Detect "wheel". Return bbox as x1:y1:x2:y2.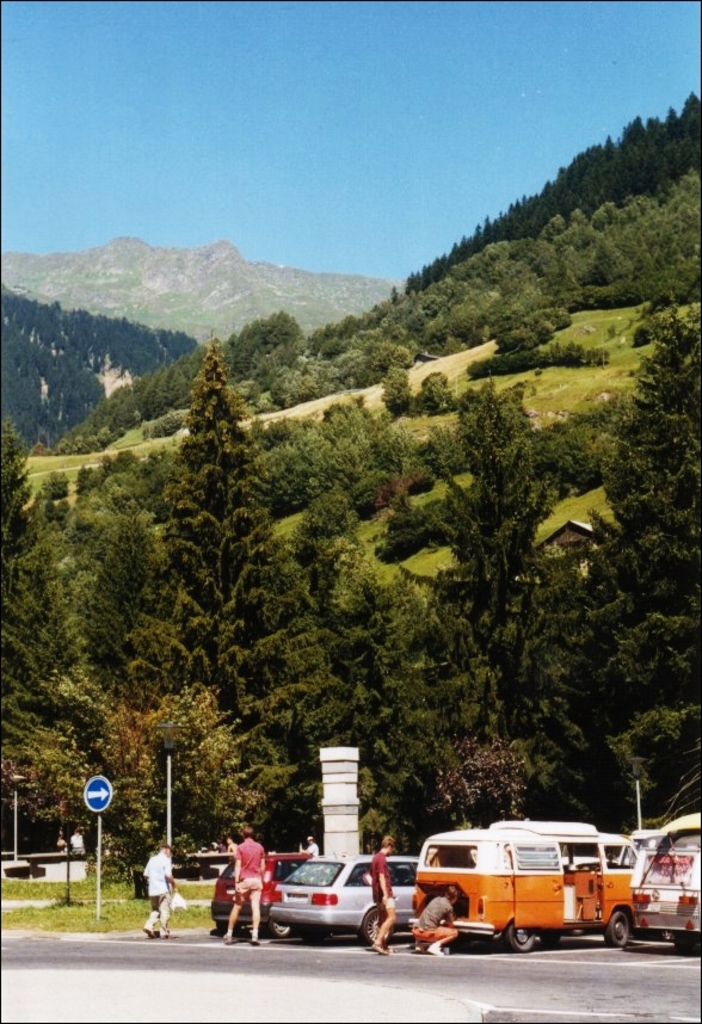
218:921:244:936.
